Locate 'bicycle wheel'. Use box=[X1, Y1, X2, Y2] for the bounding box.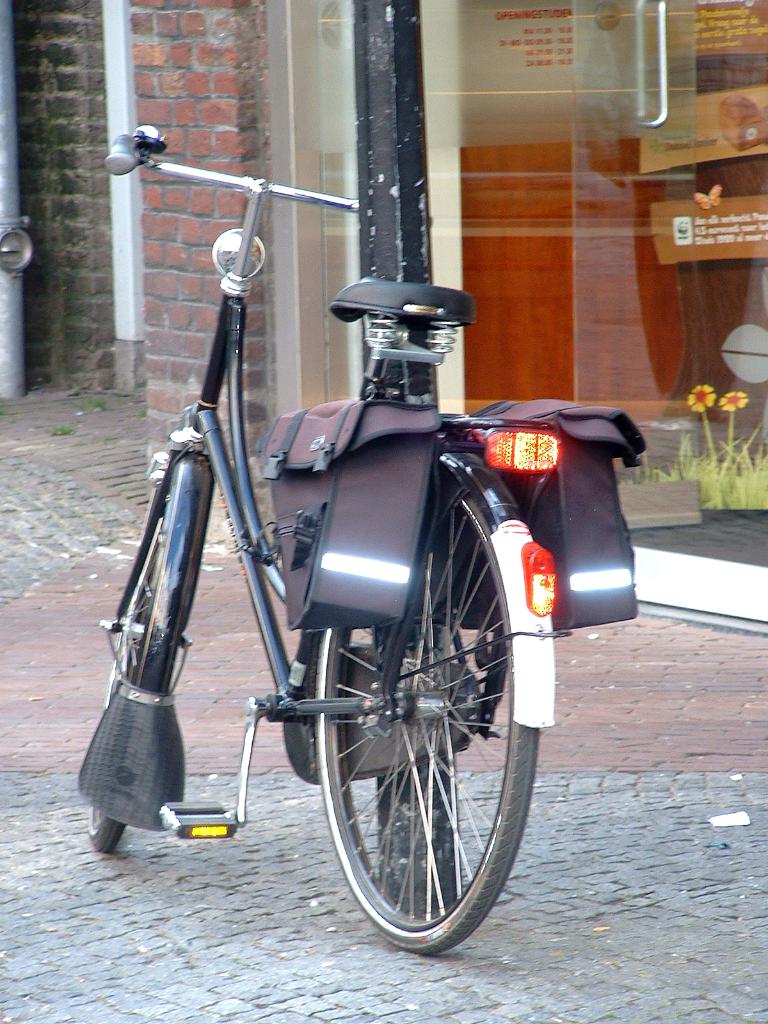
box=[303, 465, 537, 951].
